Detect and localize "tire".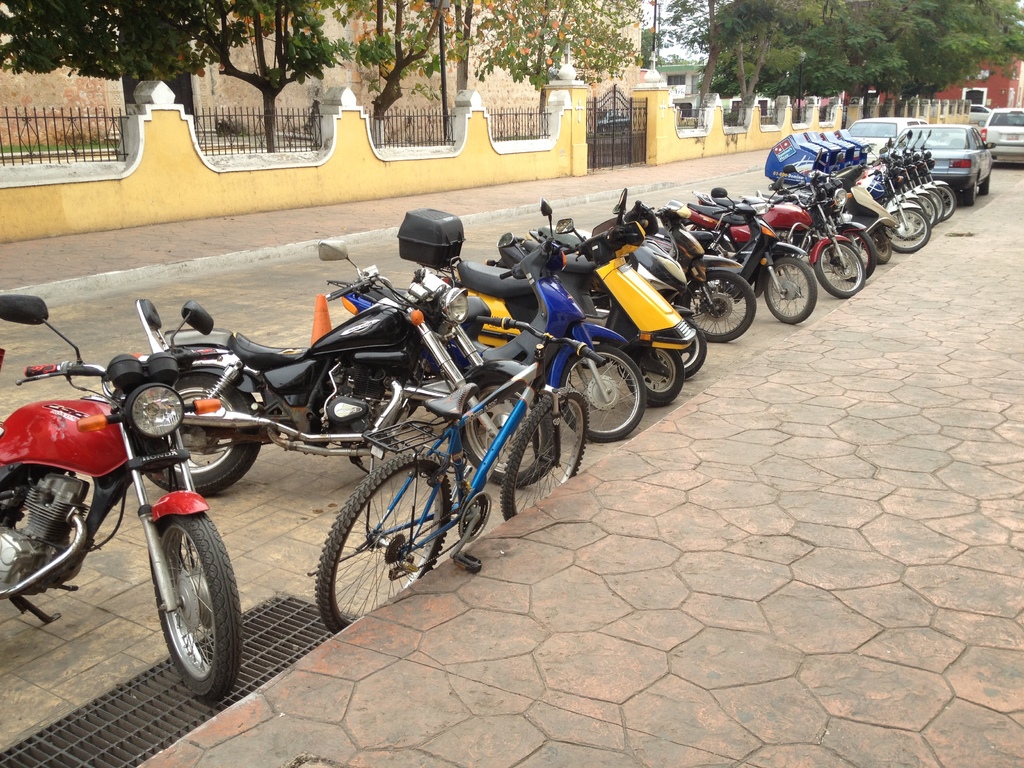
Localized at Rect(831, 230, 877, 282).
